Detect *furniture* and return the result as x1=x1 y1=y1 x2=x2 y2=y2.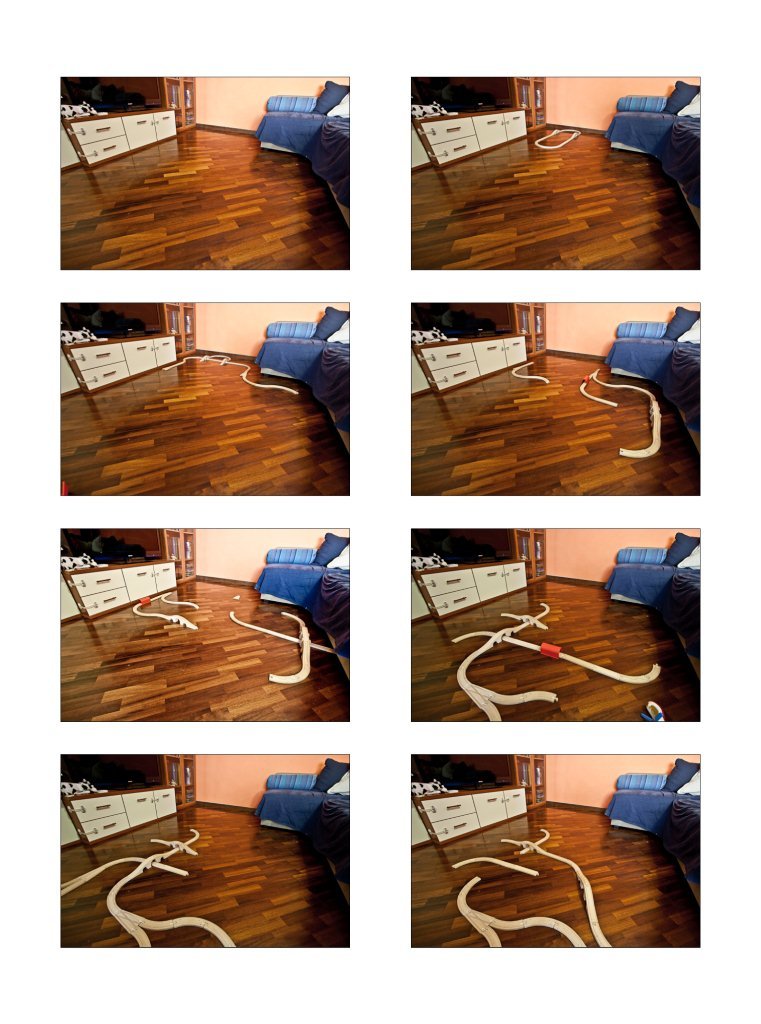
x1=605 y1=757 x2=701 y2=906.
